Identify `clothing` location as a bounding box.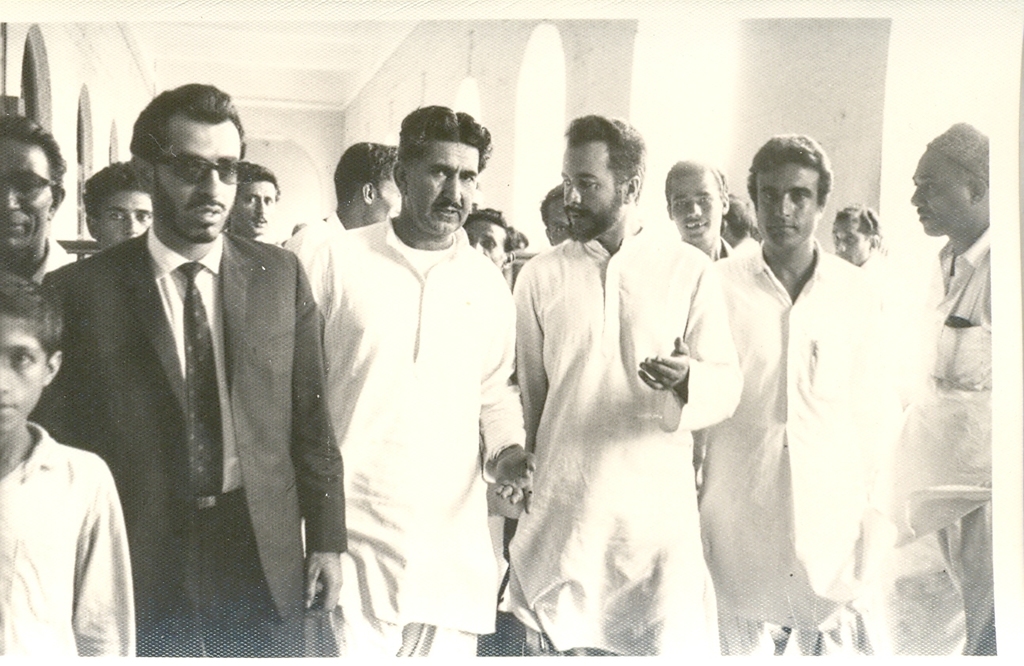
[897,230,995,653].
